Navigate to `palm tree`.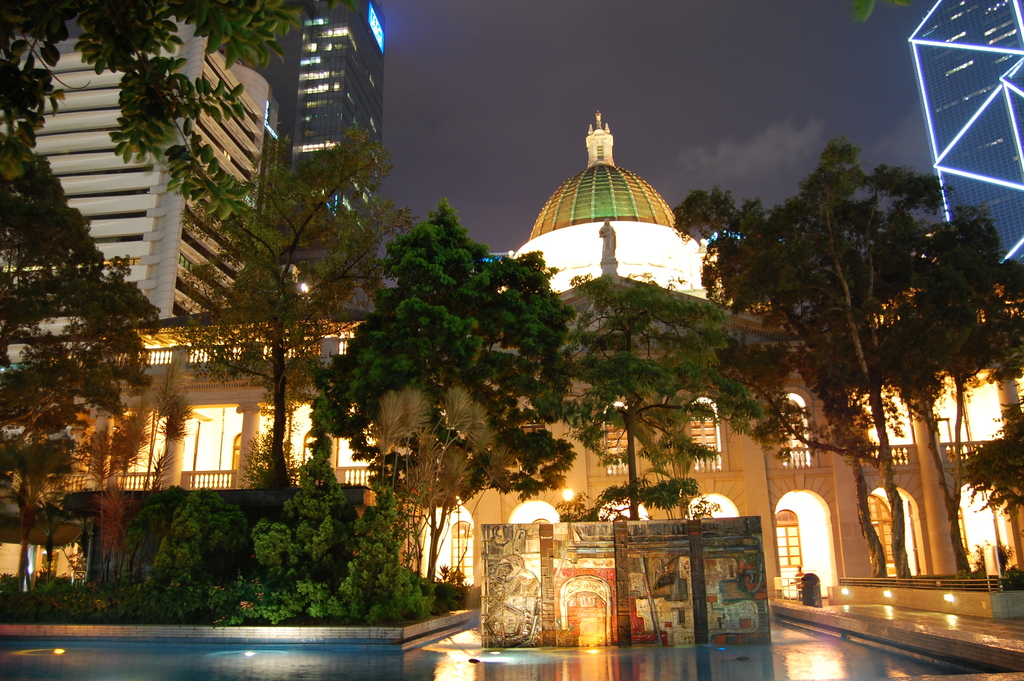
Navigation target: (left=973, top=402, right=1023, bottom=576).
